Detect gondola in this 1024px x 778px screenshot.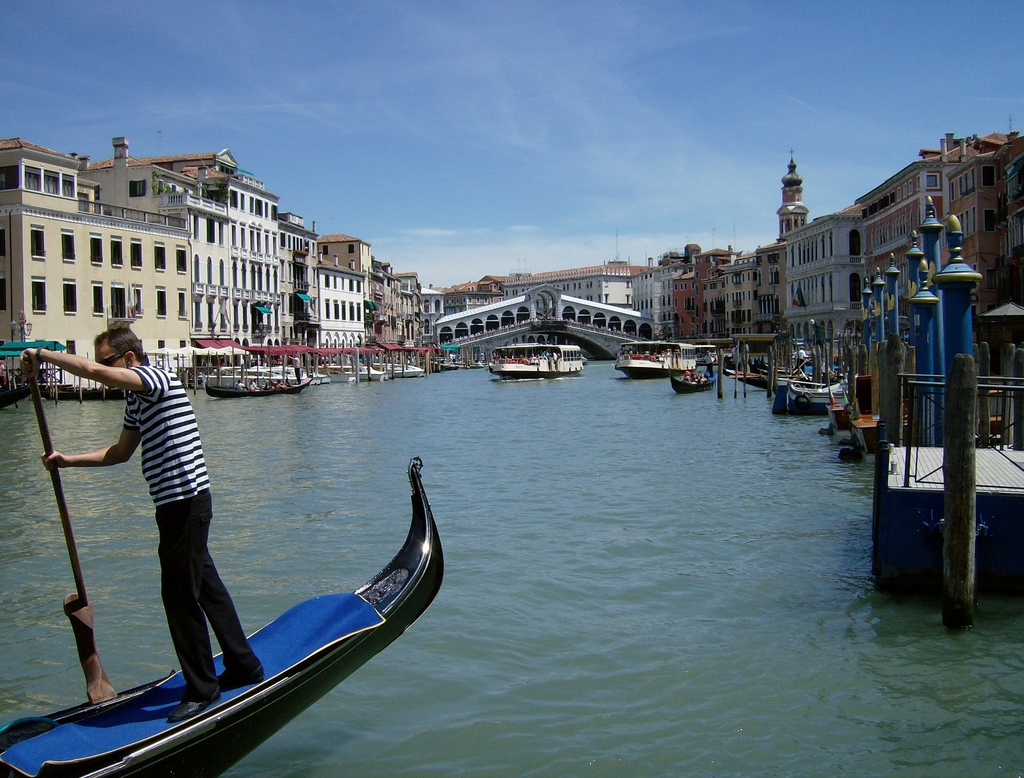
Detection: 10 397 451 771.
